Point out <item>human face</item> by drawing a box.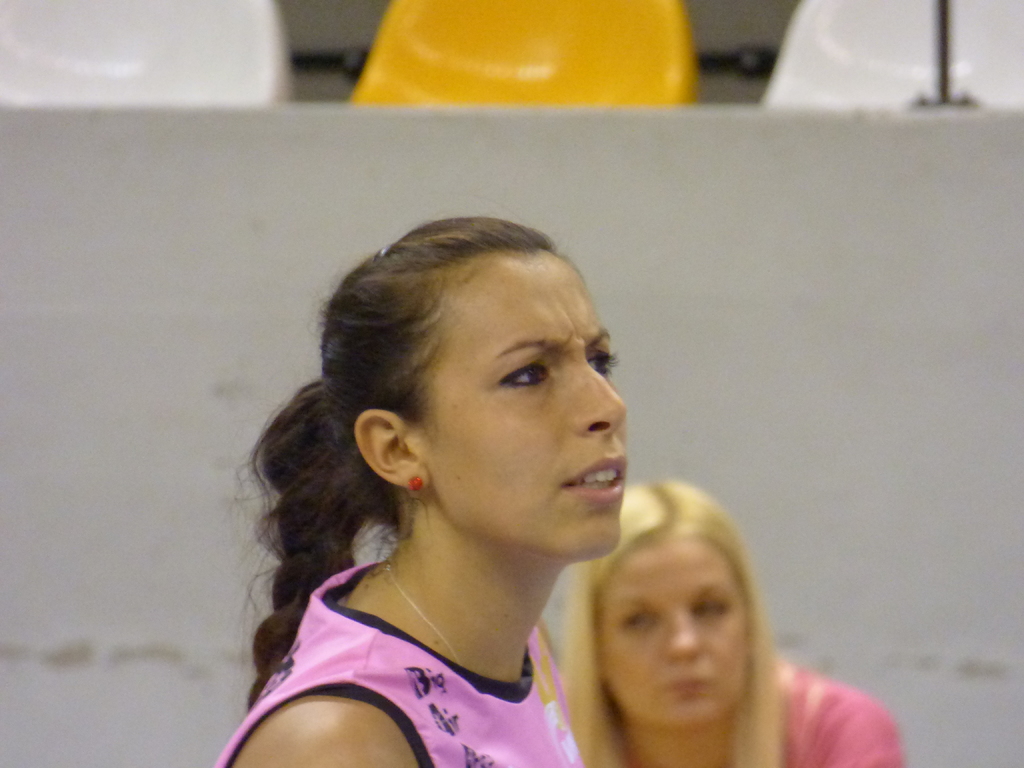
415 247 657 570.
